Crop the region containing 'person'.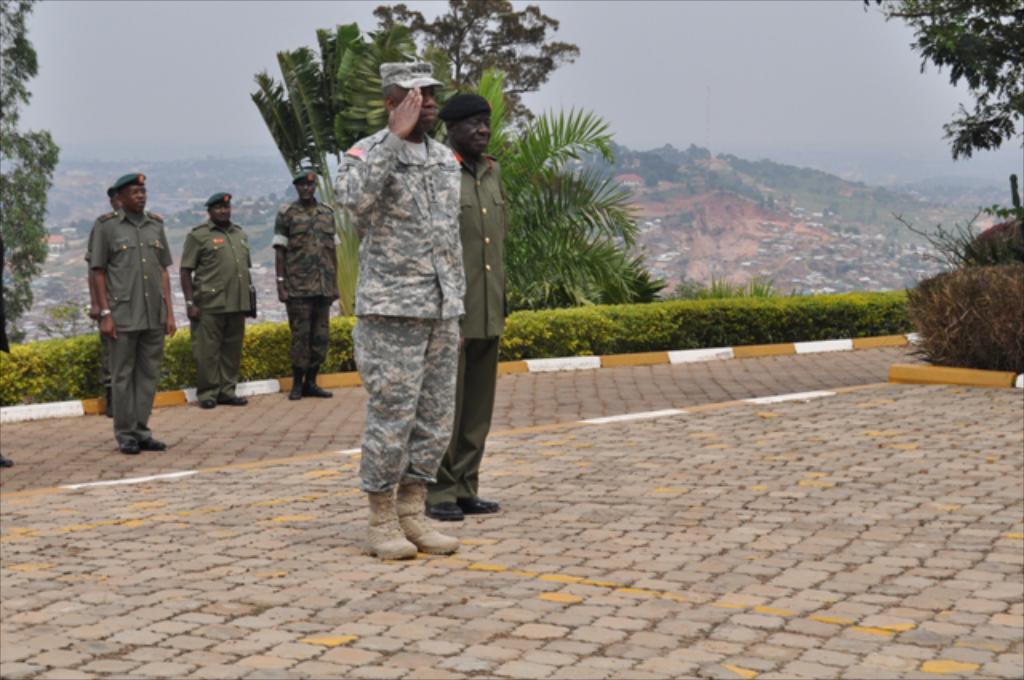
Crop region: (90, 174, 181, 454).
